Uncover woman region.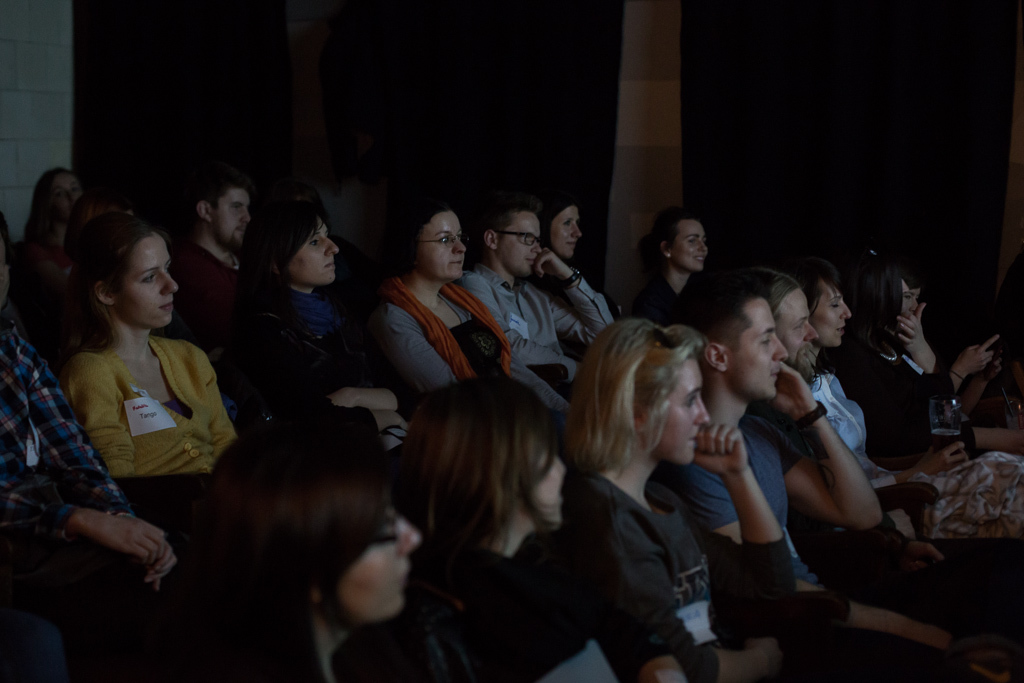
Uncovered: BBox(773, 251, 1023, 530).
